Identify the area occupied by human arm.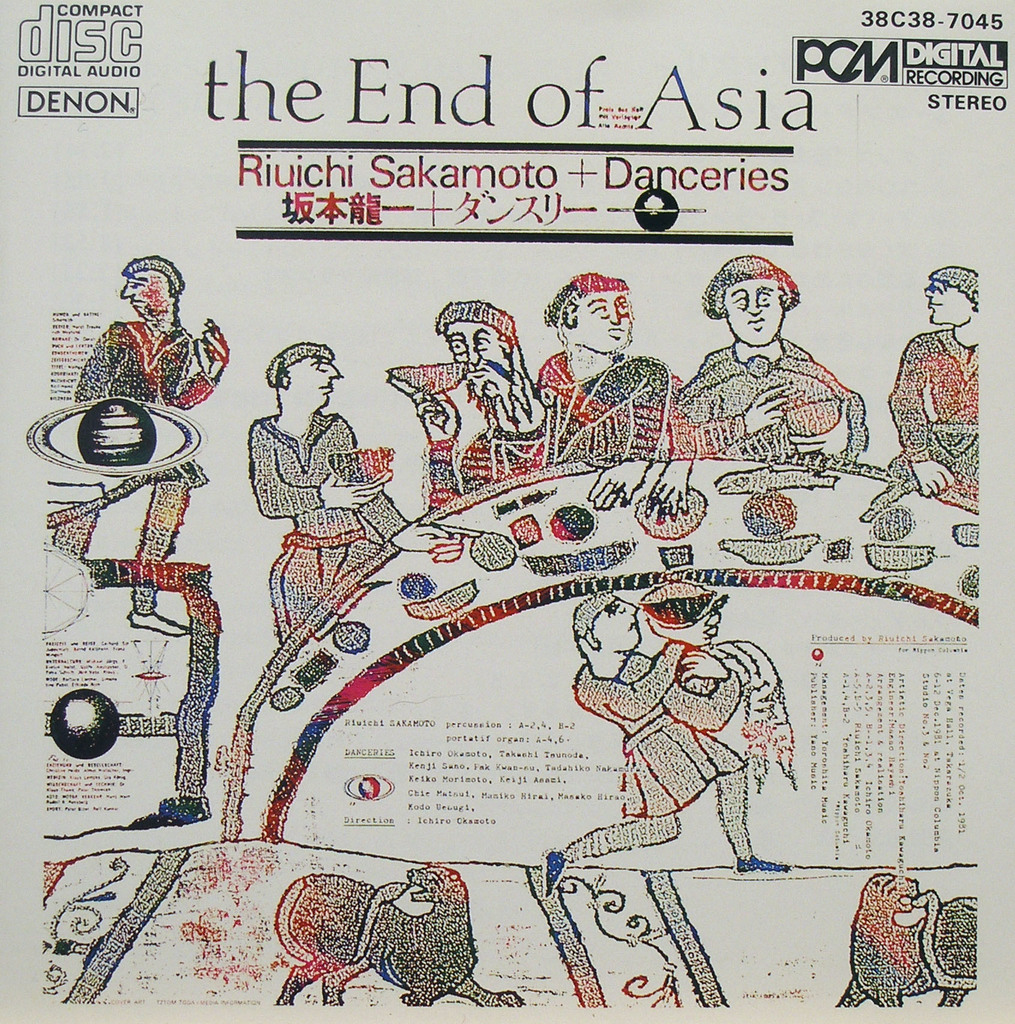
Area: bbox(465, 357, 556, 435).
